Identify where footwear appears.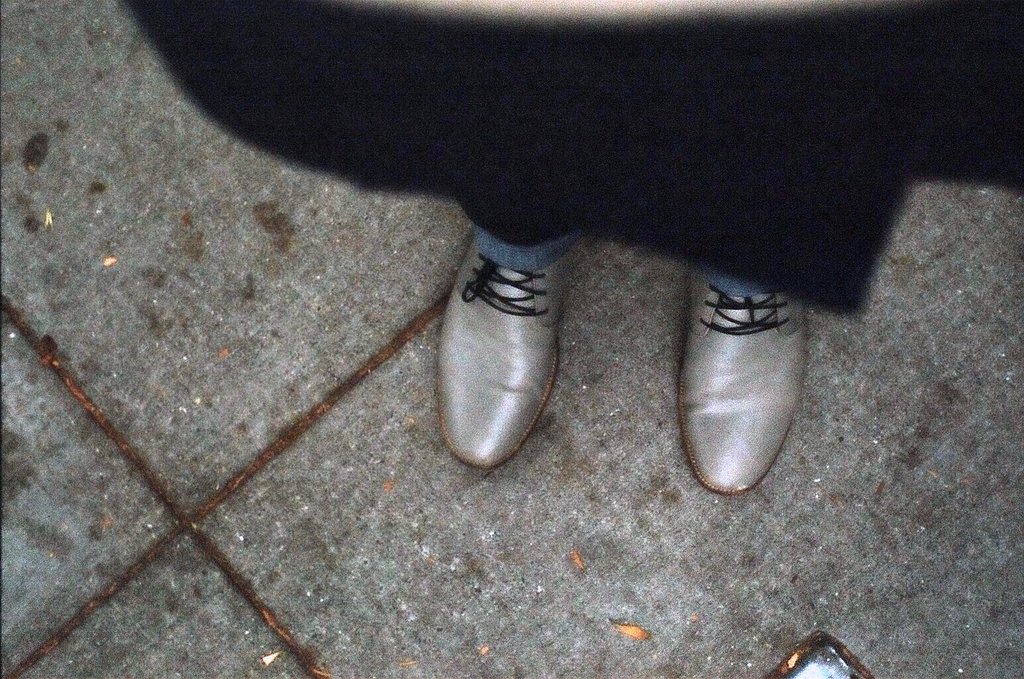
Appears at bbox(671, 271, 809, 497).
